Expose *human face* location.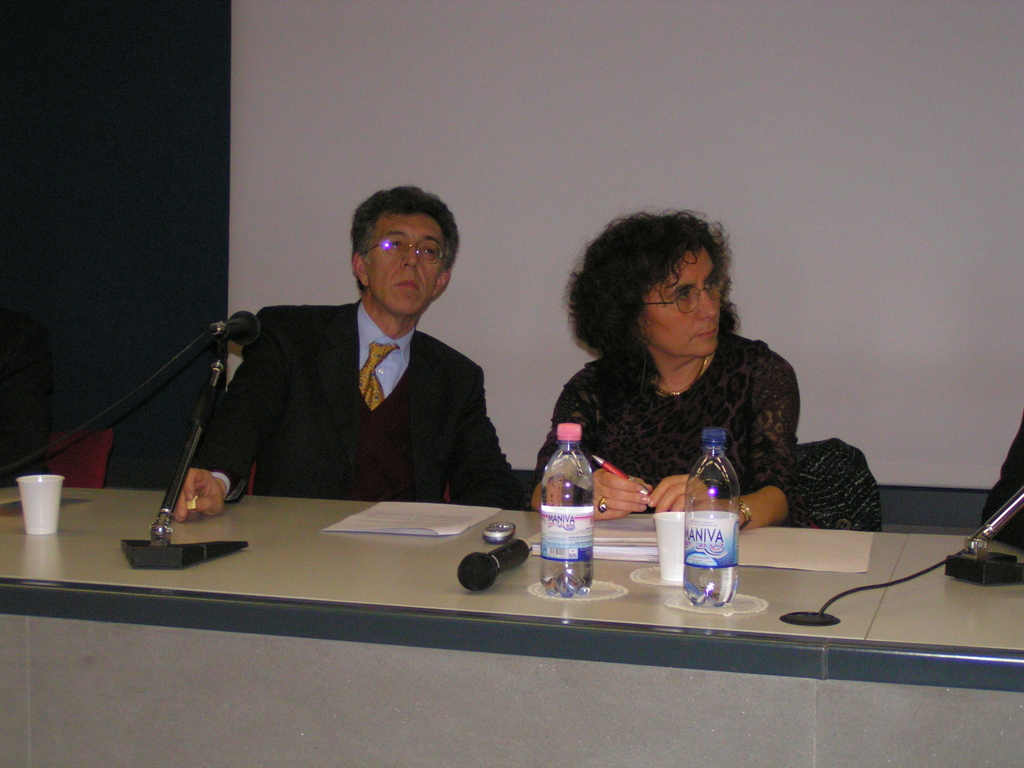
Exposed at (640,249,723,358).
